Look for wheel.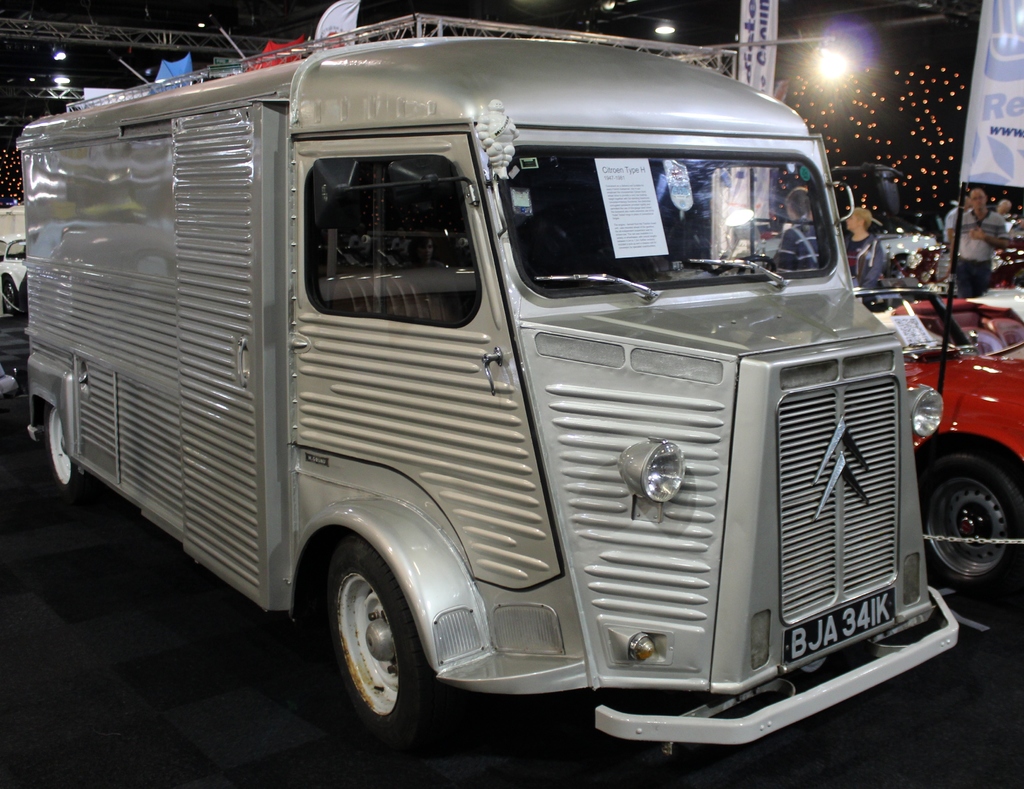
Found: left=912, top=450, right=1023, bottom=607.
